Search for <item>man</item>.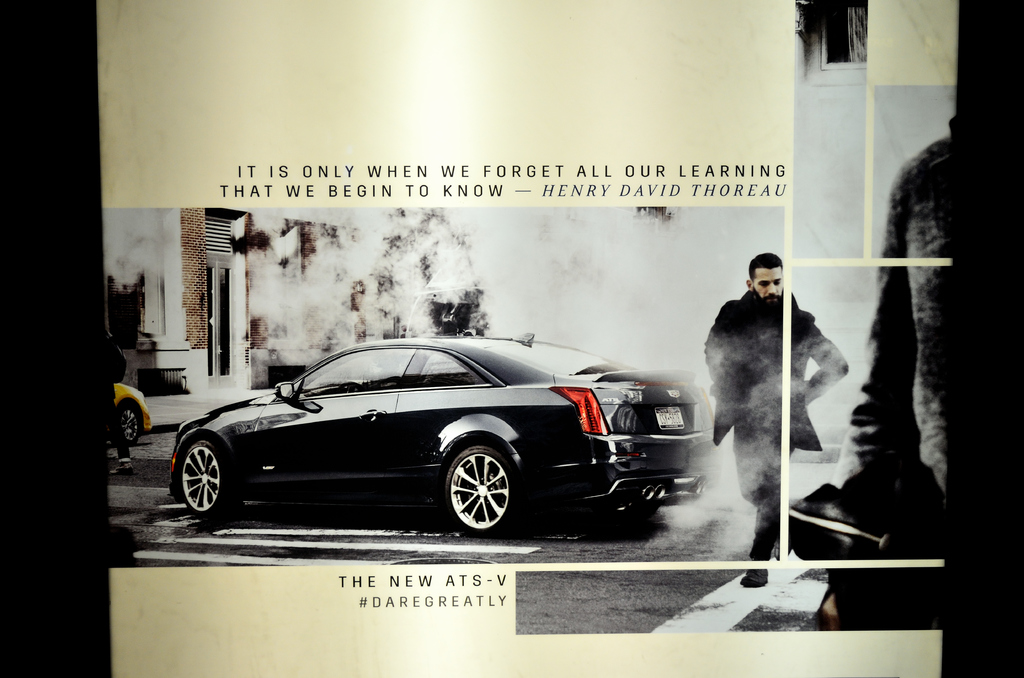
Found at [x1=829, y1=103, x2=1023, y2=677].
